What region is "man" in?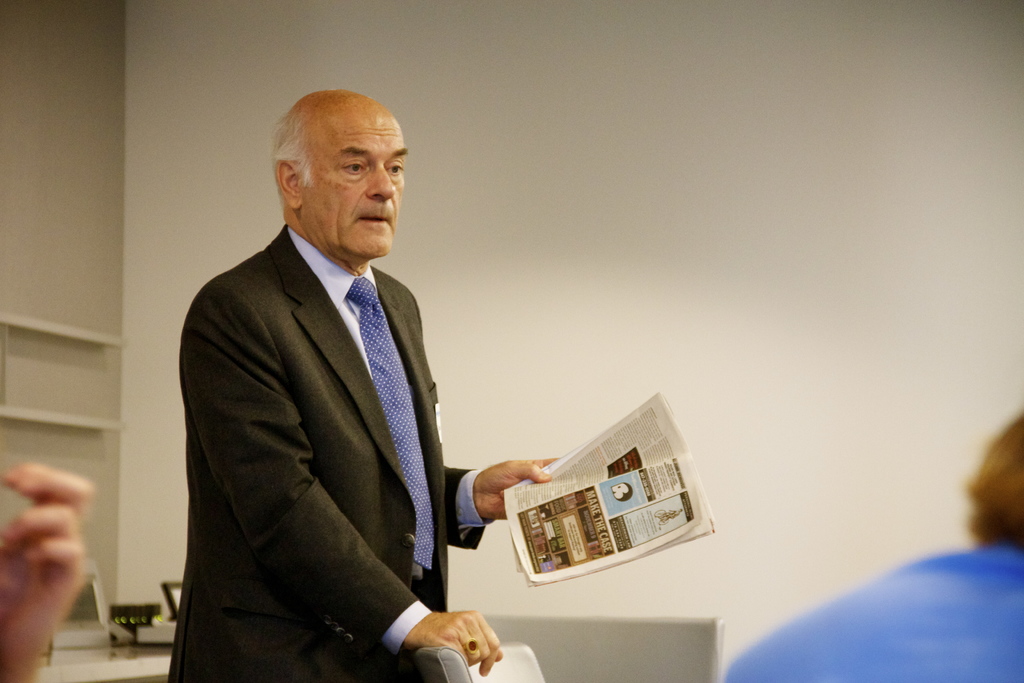
rect(134, 74, 531, 664).
